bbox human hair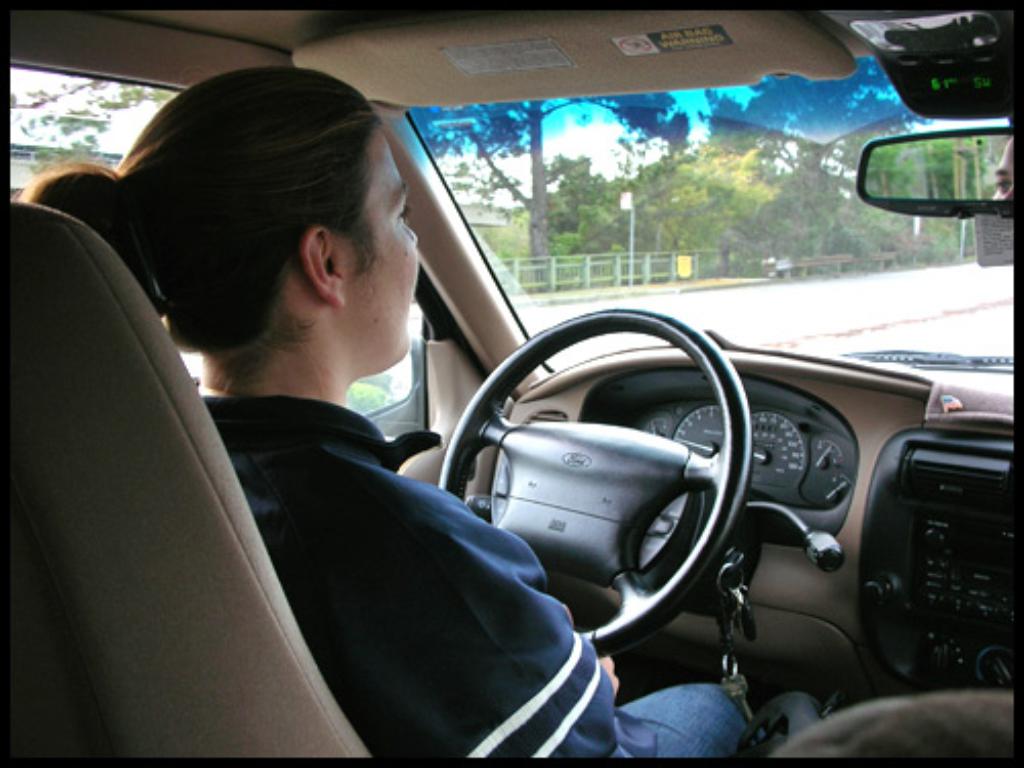
x1=88 y1=74 x2=422 y2=408
